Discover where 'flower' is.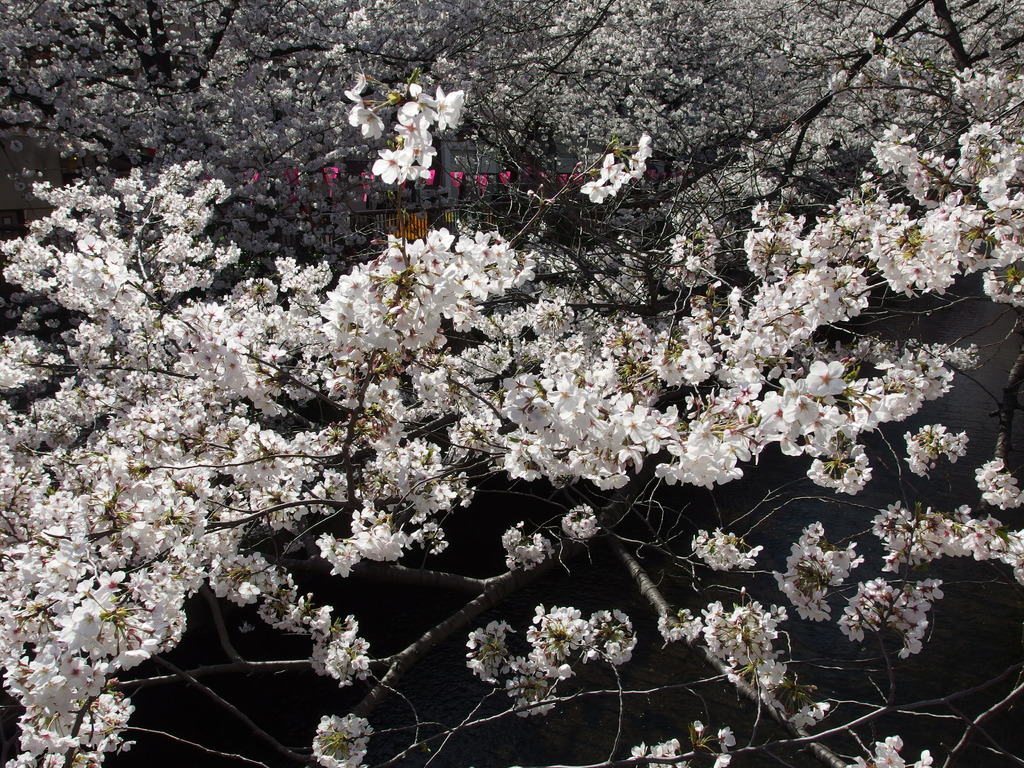
Discovered at crop(345, 93, 364, 114).
